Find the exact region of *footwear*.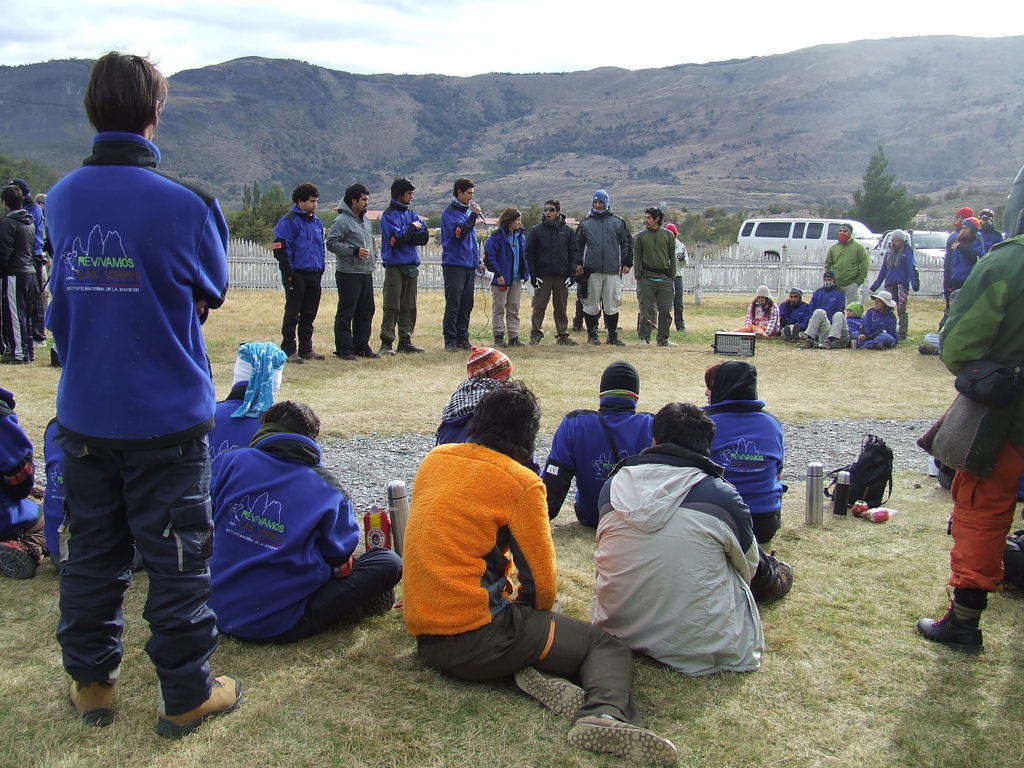
Exact region: locate(299, 340, 333, 359).
